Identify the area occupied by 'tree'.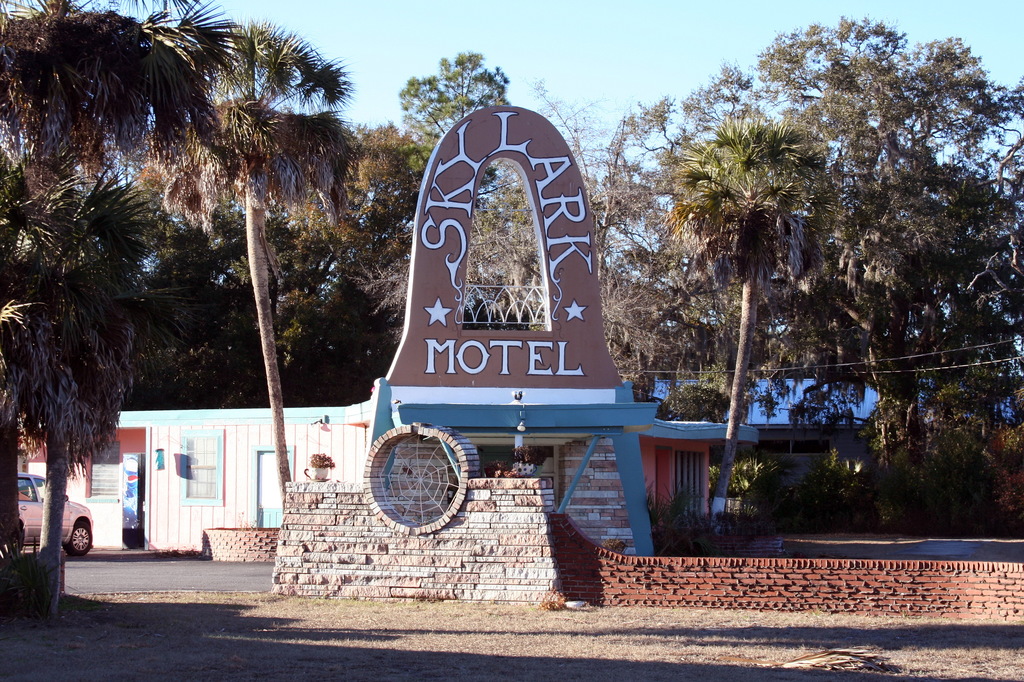
Area: crop(660, 109, 829, 537).
